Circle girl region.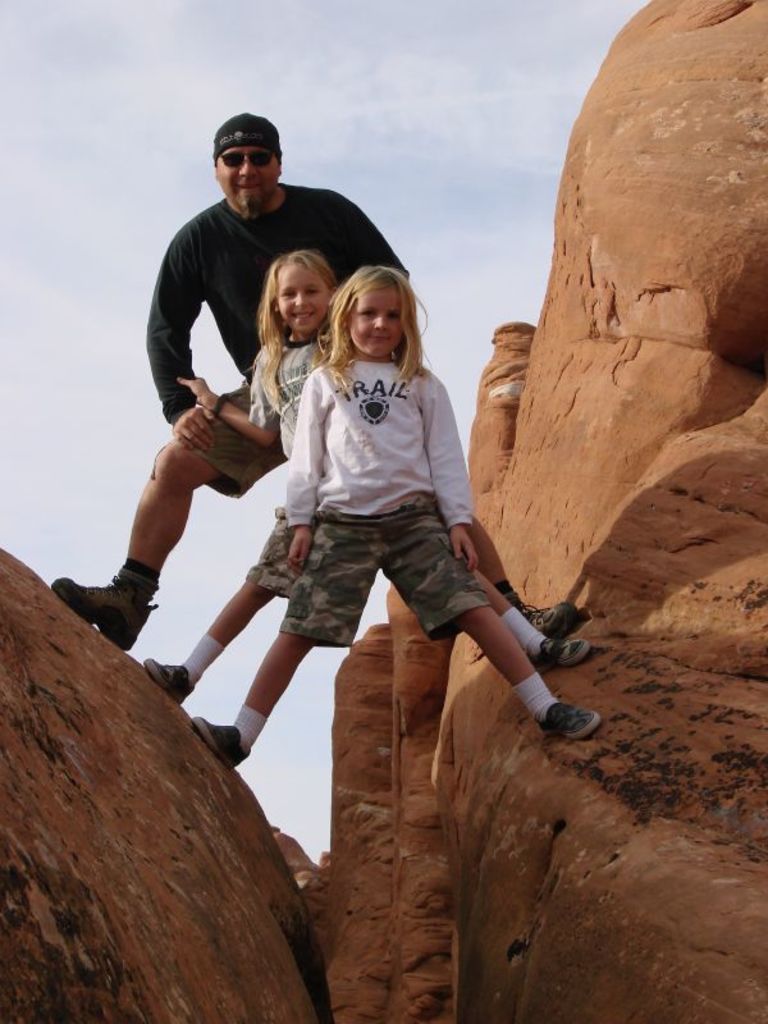
Region: 175,262,602,781.
